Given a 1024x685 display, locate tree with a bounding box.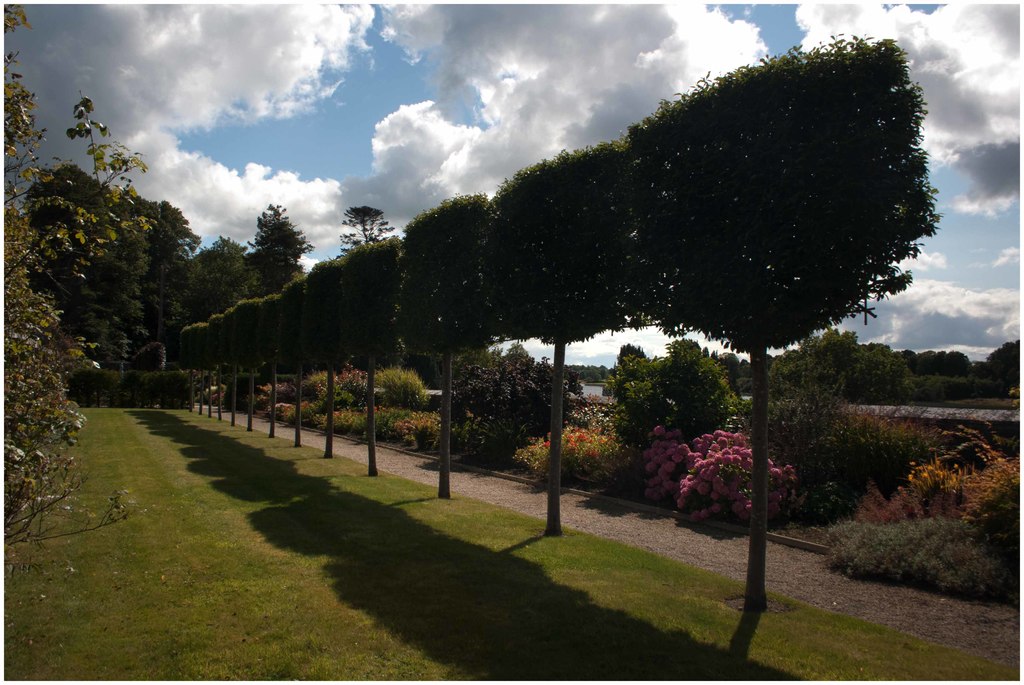
Located: [335,195,390,248].
